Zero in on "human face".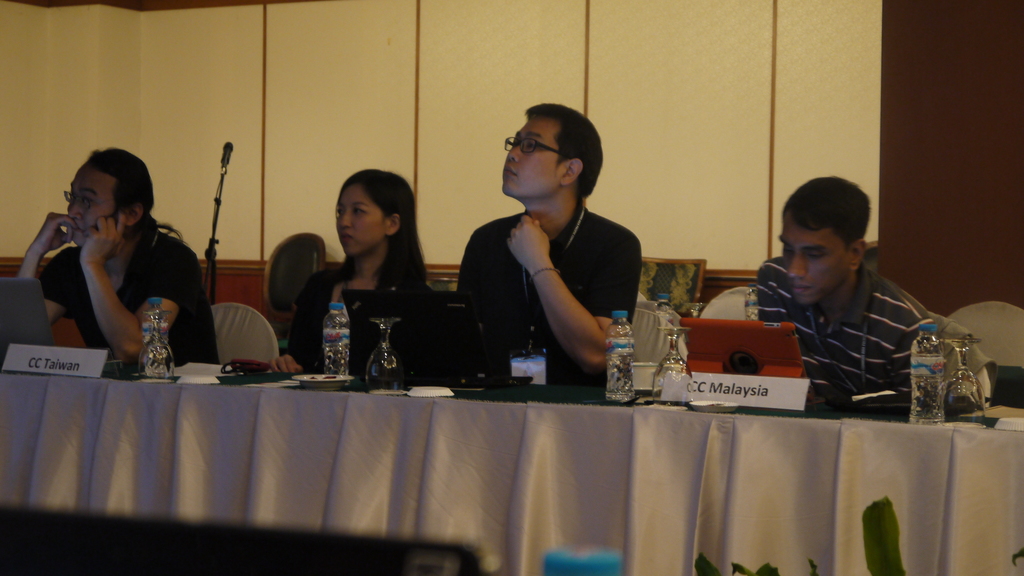
Zeroed in: (left=65, top=160, right=116, bottom=248).
